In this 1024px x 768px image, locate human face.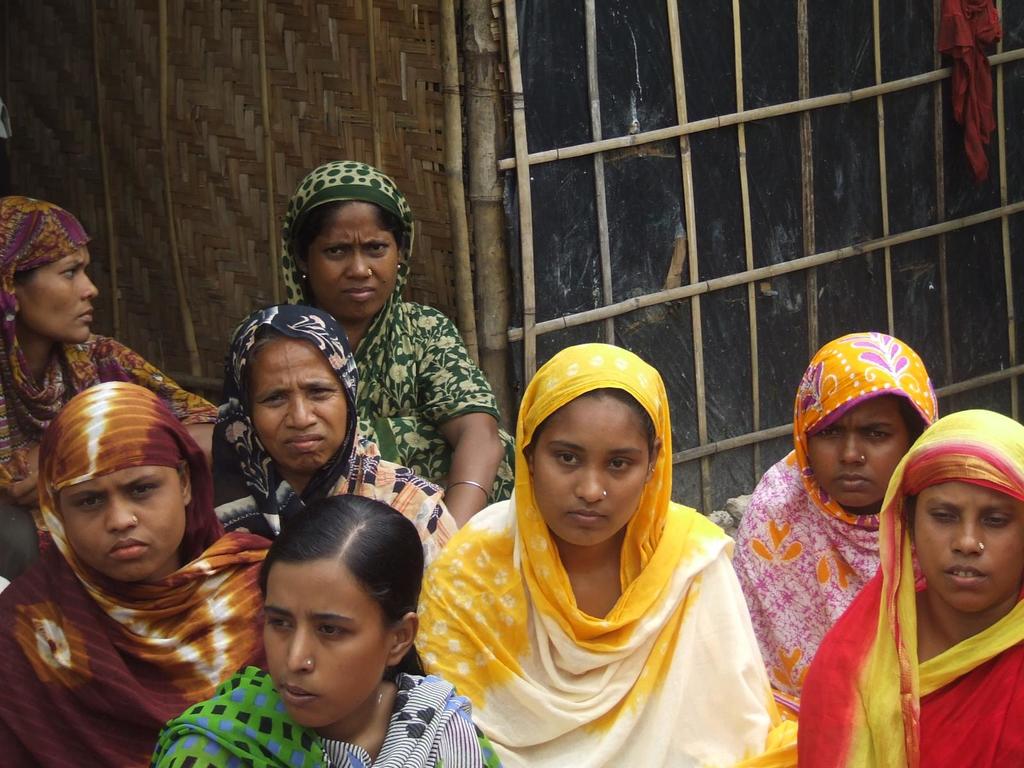
Bounding box: 59, 477, 179, 582.
